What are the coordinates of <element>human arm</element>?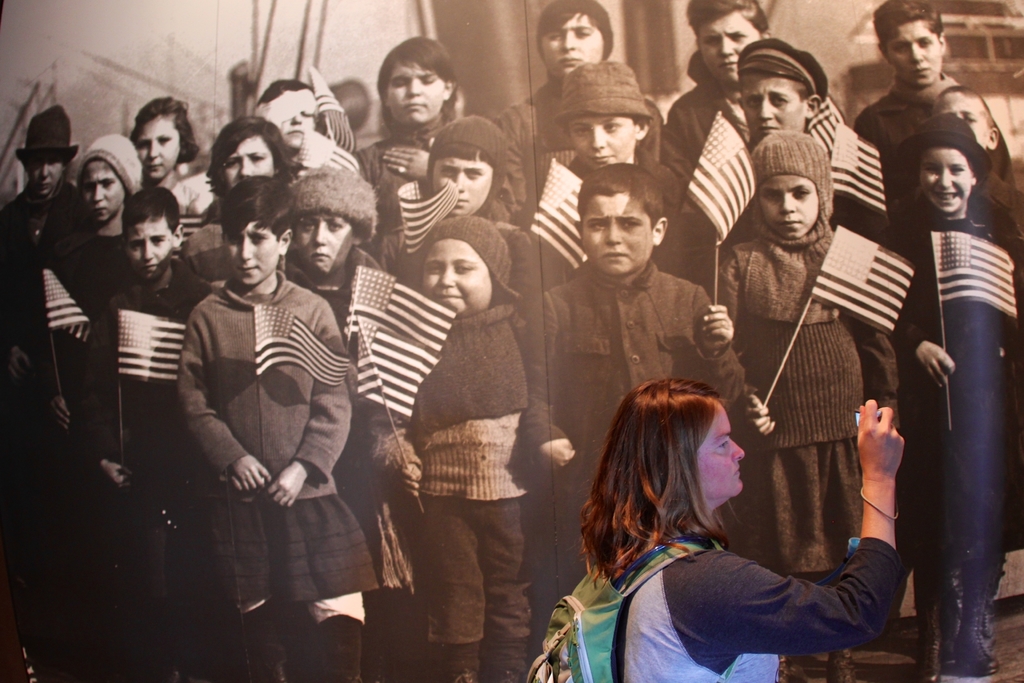
{"x1": 653, "y1": 100, "x2": 712, "y2": 215}.
